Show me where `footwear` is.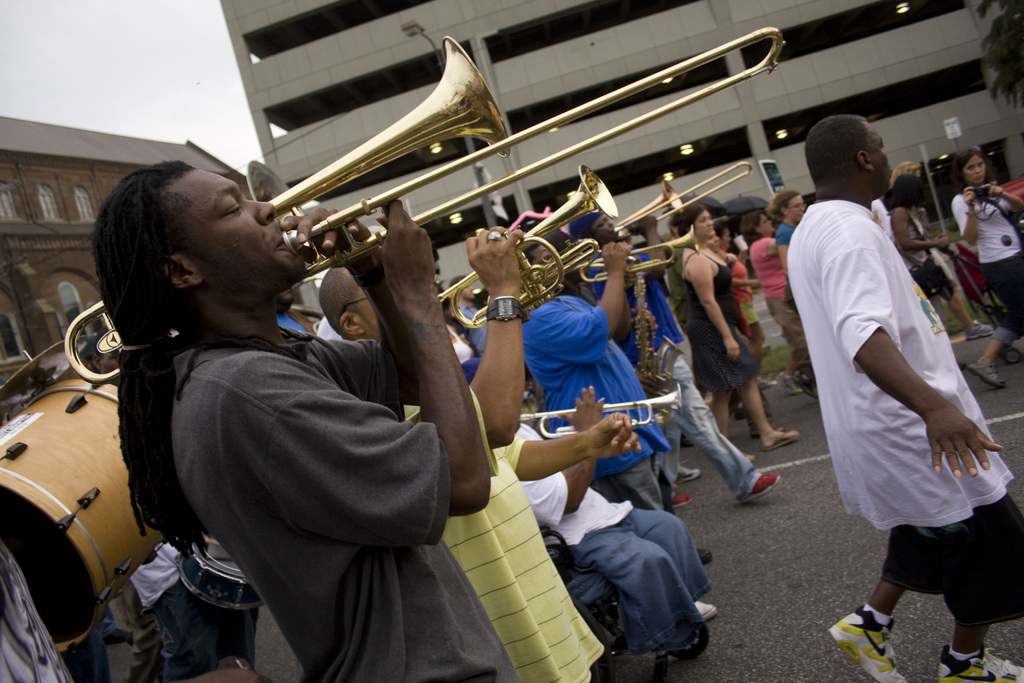
`footwear` is at bbox(965, 359, 1006, 390).
